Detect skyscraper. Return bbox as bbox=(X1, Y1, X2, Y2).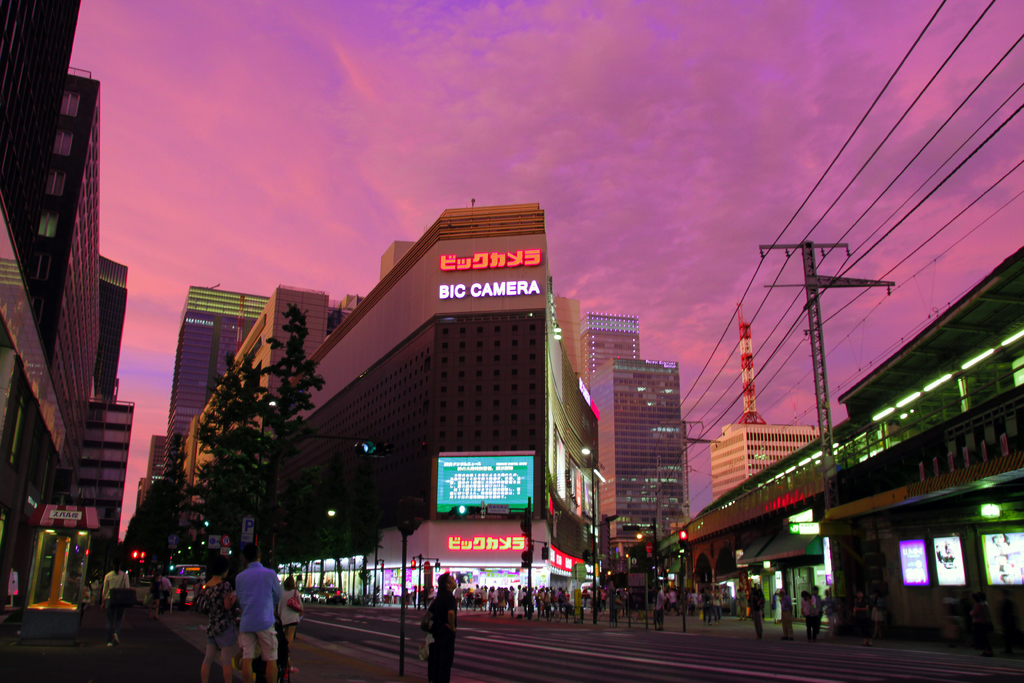
bbox=(571, 295, 648, 397).
